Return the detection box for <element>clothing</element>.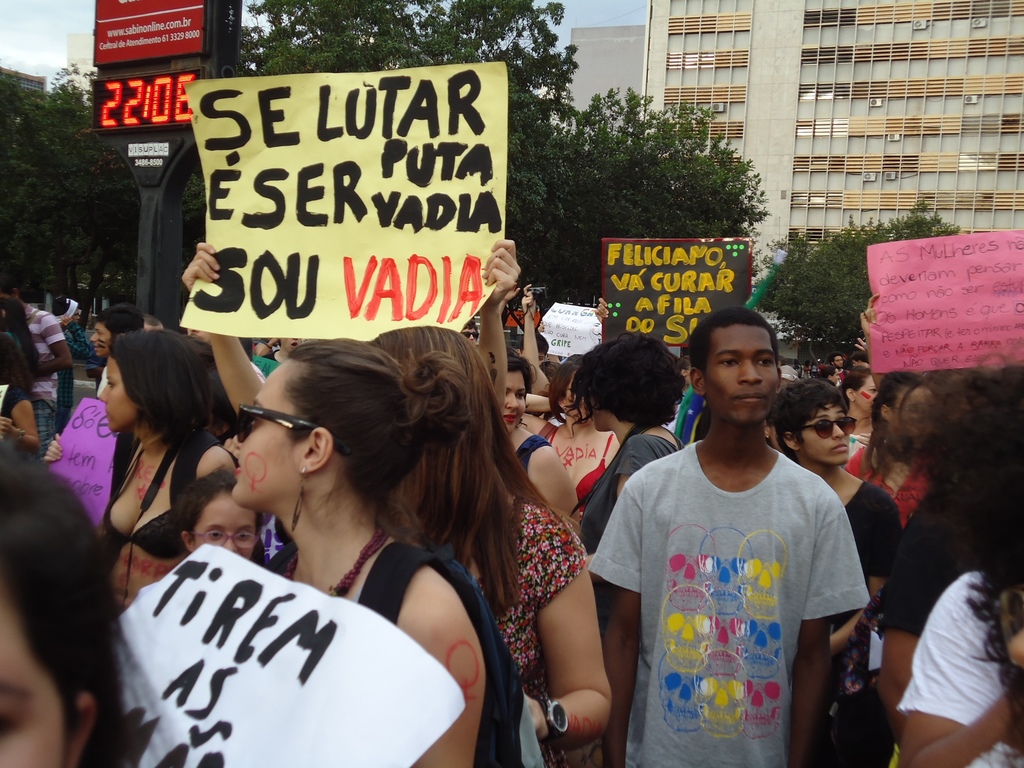
<bbox>858, 502, 1006, 630</bbox>.
